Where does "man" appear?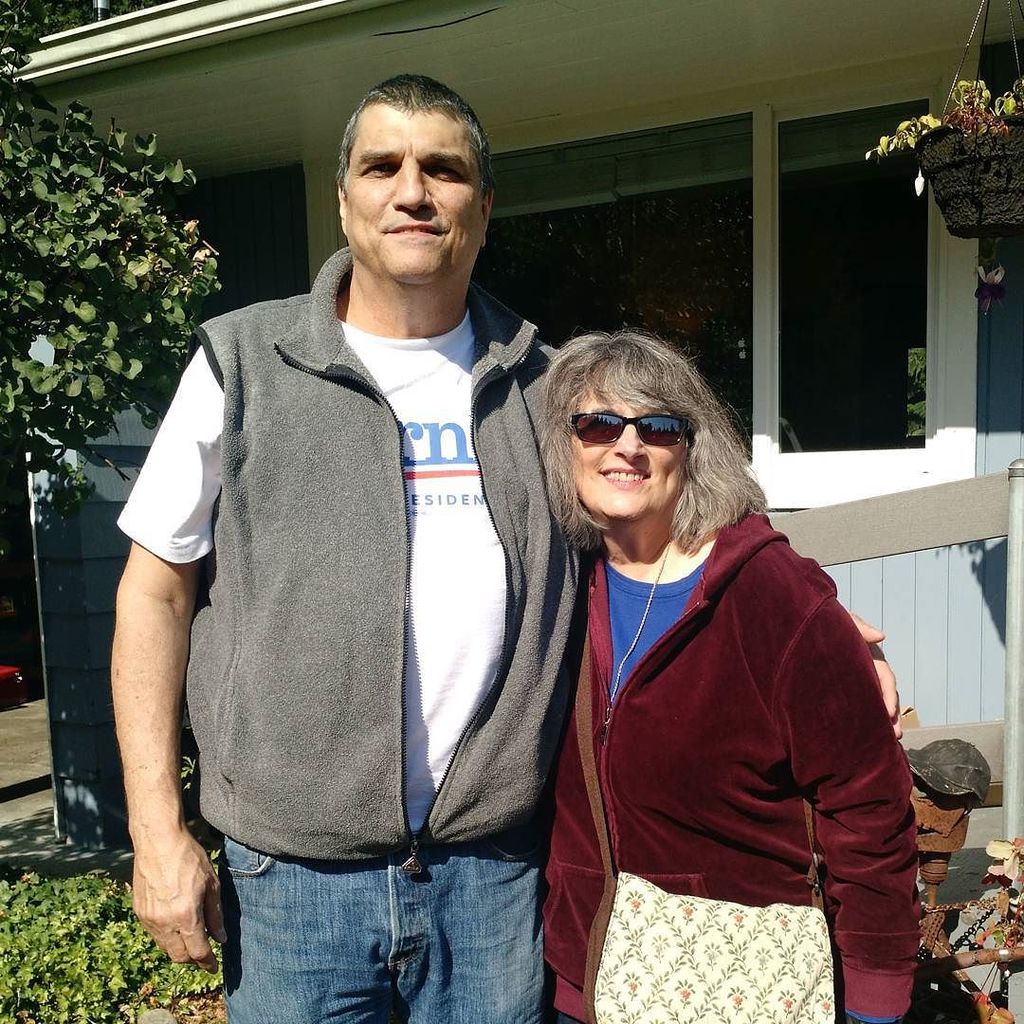
Appears at <bbox>108, 76, 902, 1023</bbox>.
